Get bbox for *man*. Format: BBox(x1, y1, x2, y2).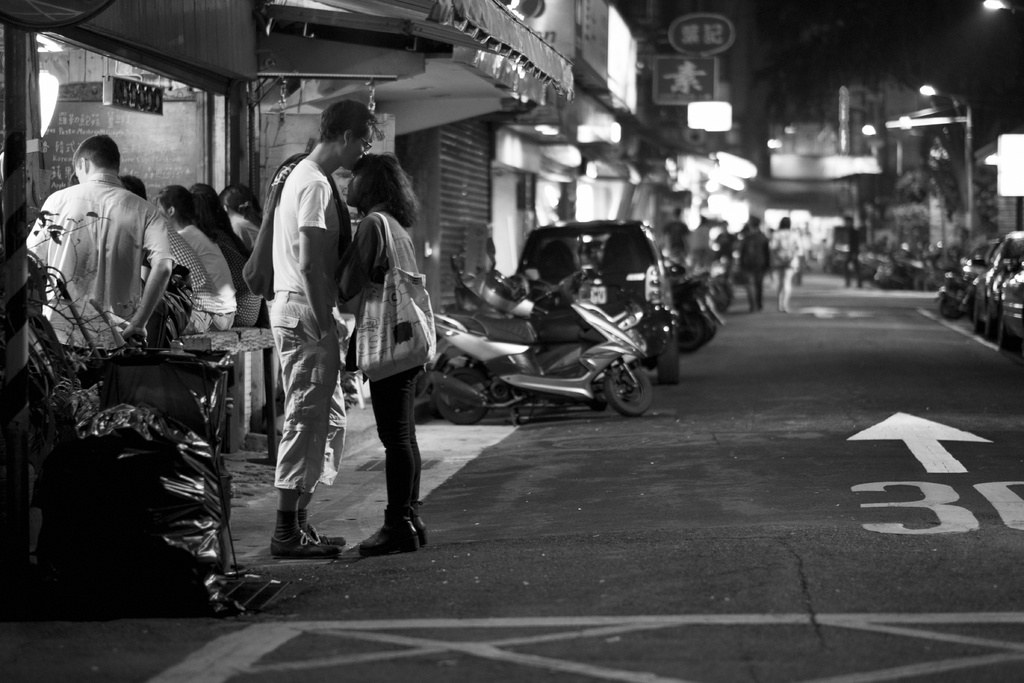
BBox(20, 135, 174, 356).
